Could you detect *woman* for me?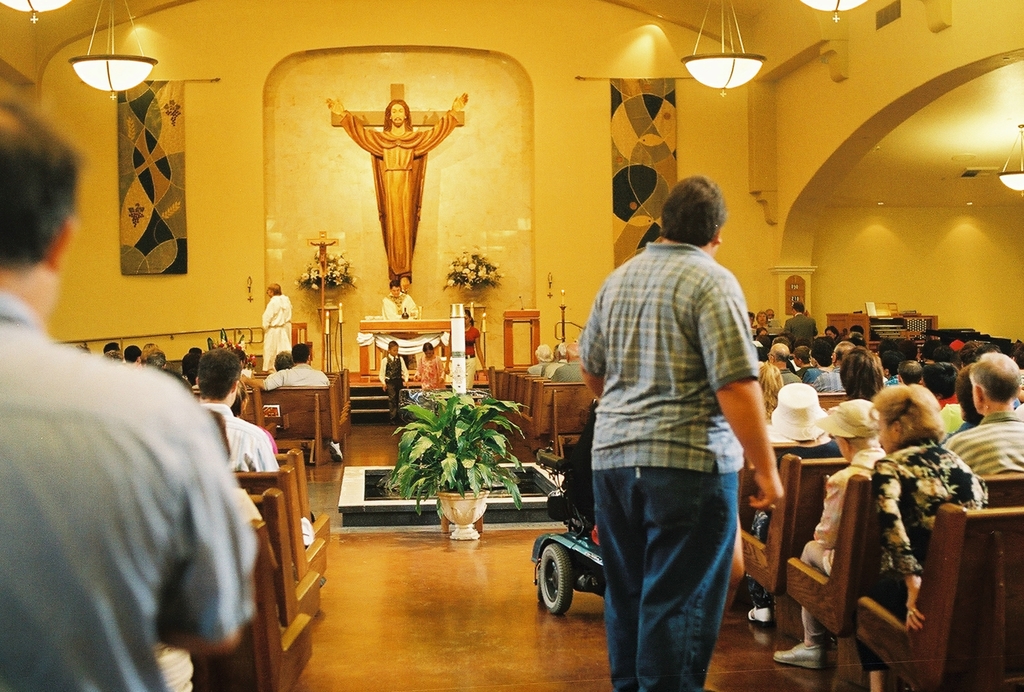
Detection result: bbox(733, 383, 838, 622).
